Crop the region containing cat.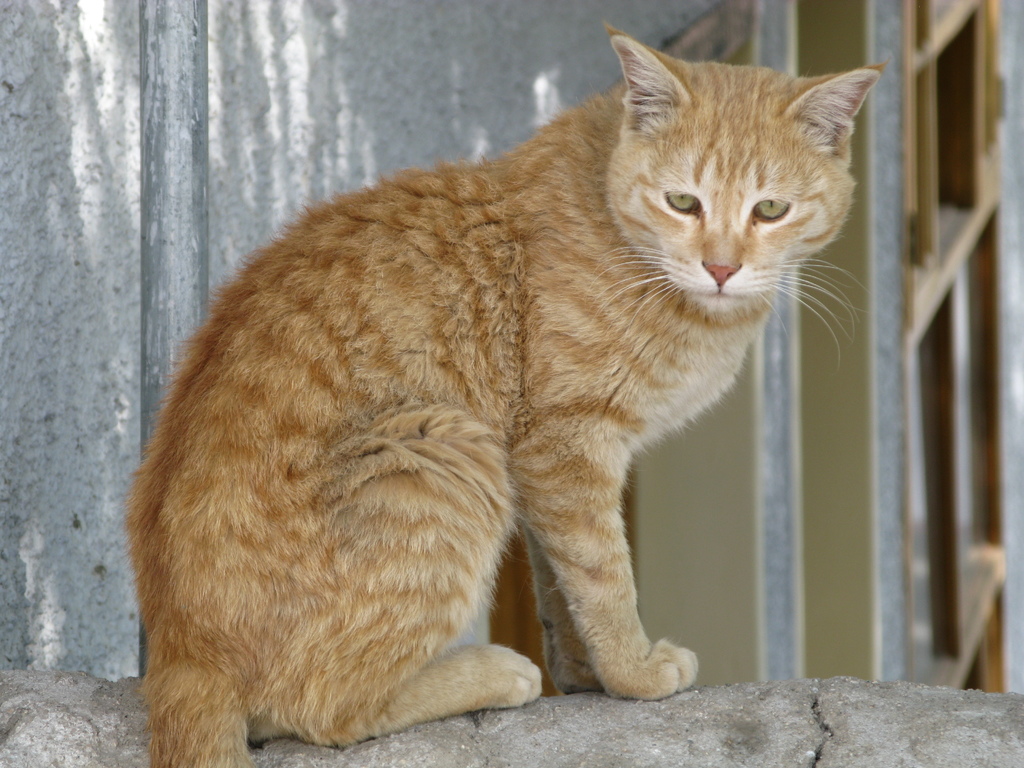
Crop region: [left=126, top=20, right=889, bottom=767].
